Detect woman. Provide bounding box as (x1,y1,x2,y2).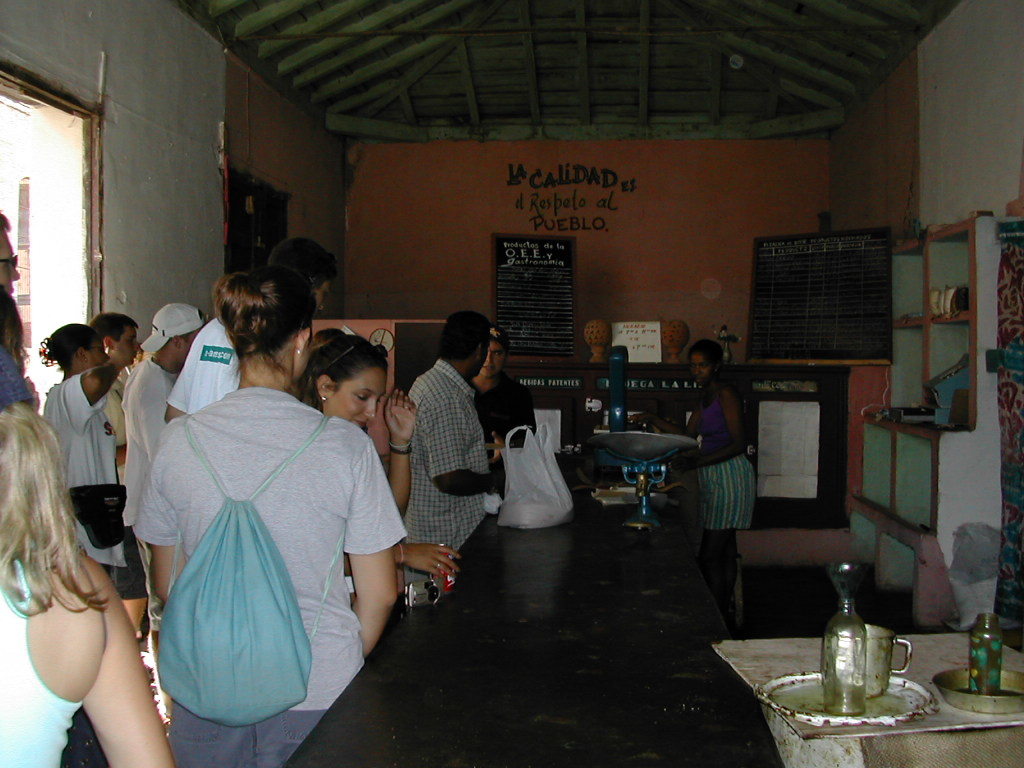
(126,249,405,767).
